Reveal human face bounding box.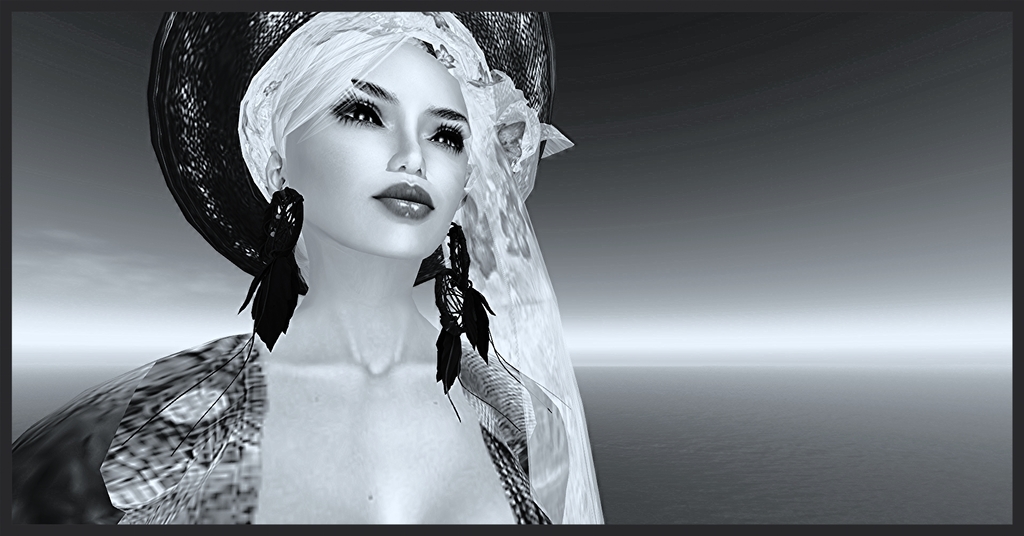
Revealed: rect(291, 37, 472, 261).
